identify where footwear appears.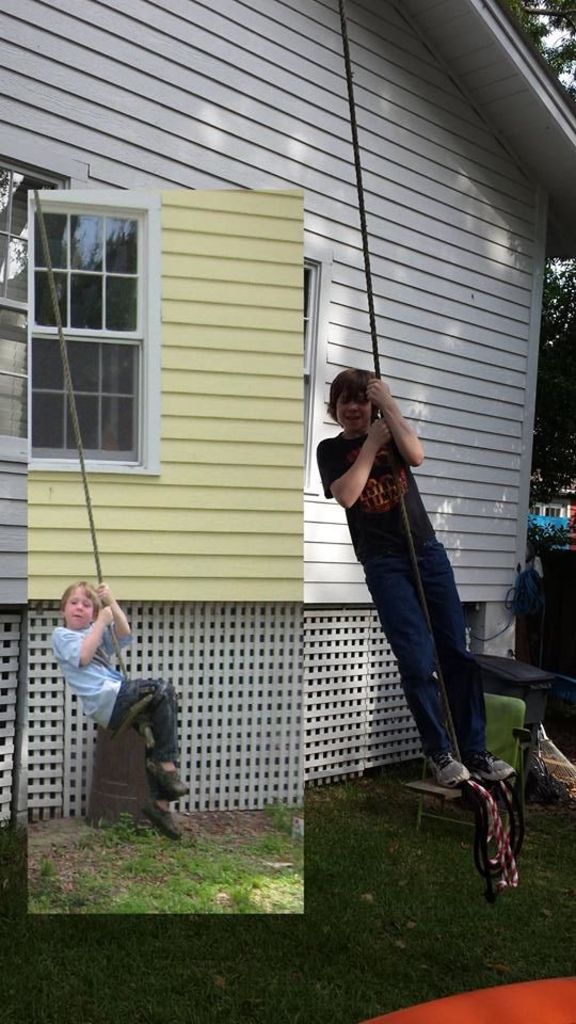
Appears at bbox(140, 803, 185, 842).
